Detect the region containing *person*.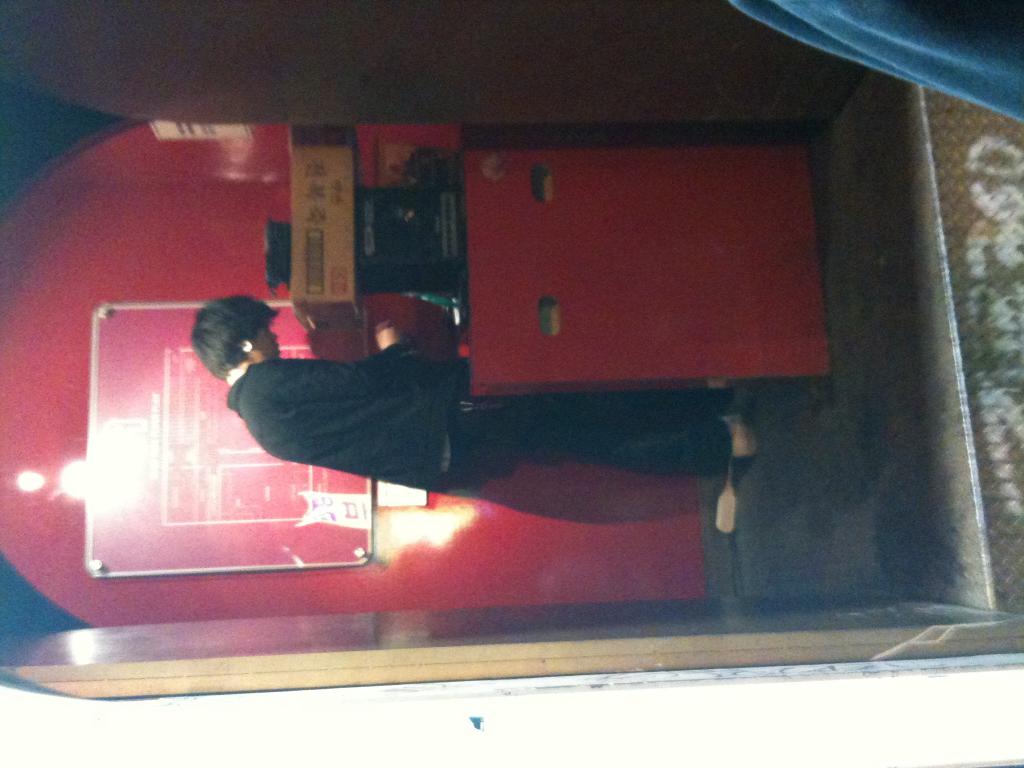
<box>193,291,762,497</box>.
